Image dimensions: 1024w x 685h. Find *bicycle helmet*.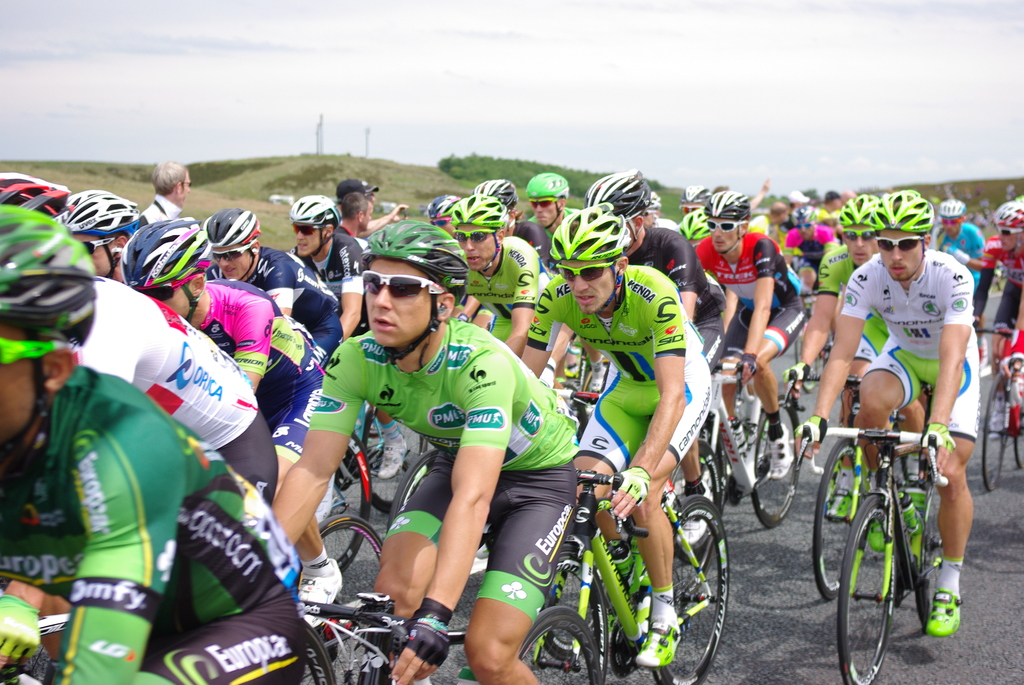
x1=292, y1=197, x2=346, y2=230.
